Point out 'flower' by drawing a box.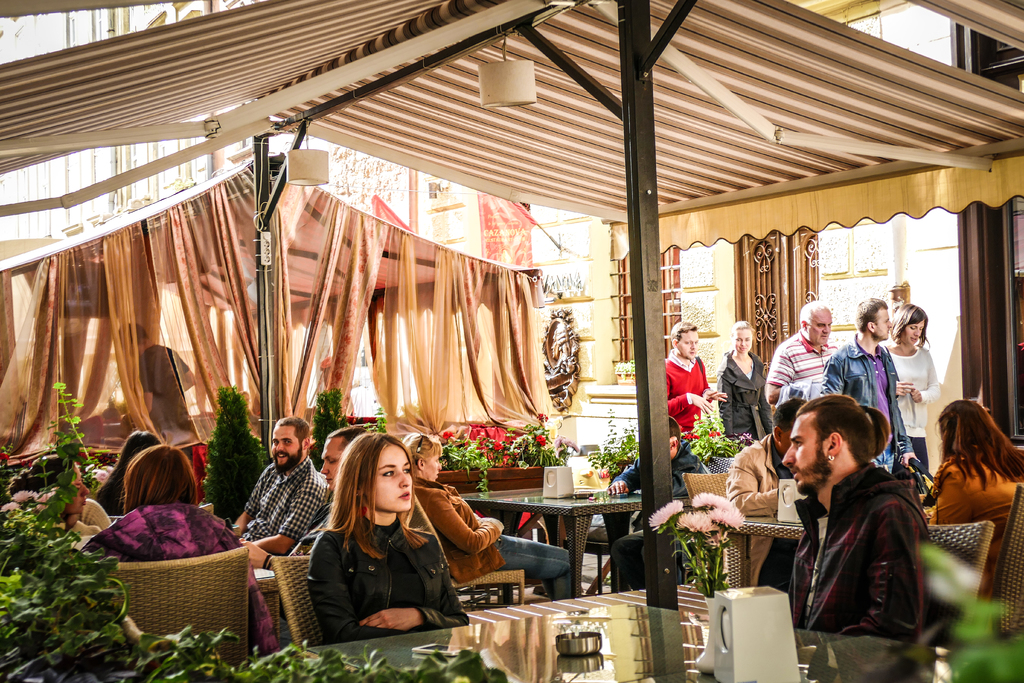
Rect(681, 429, 701, 447).
